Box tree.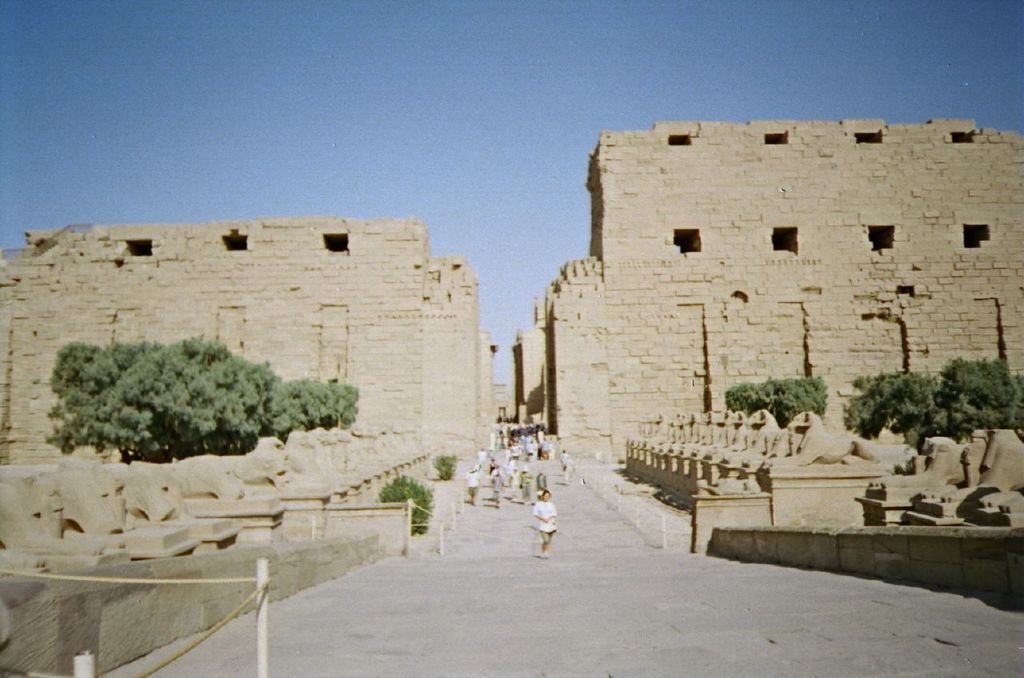
pyautogui.locateOnScreen(840, 354, 1023, 465).
